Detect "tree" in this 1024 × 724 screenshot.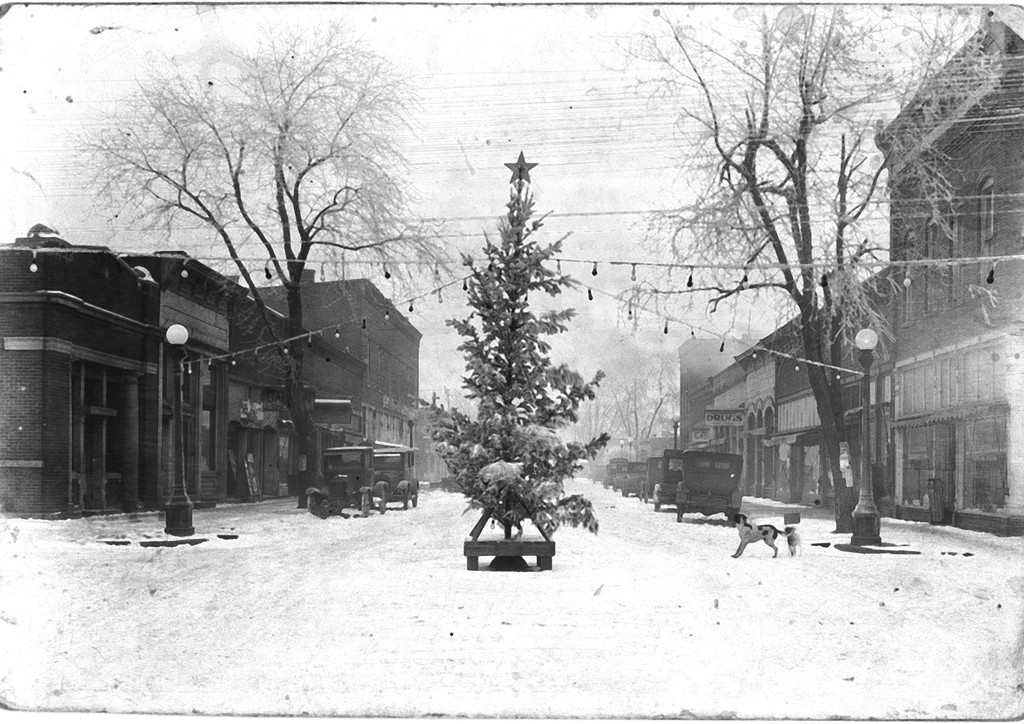
Detection: (left=611, top=0, right=1018, bottom=530).
